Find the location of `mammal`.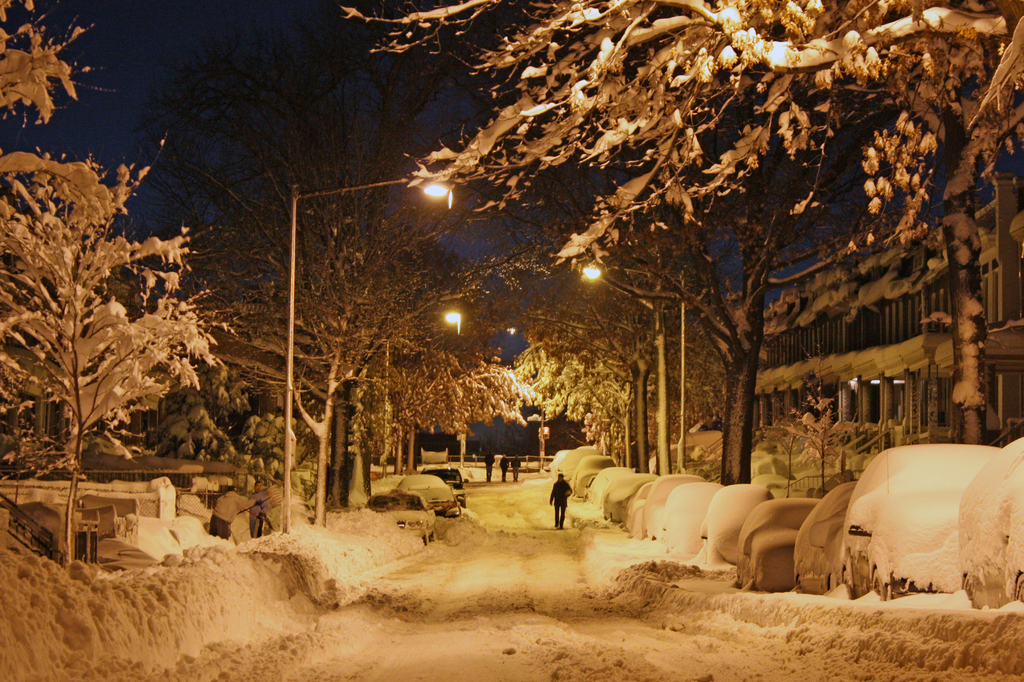
Location: box(483, 452, 495, 482).
